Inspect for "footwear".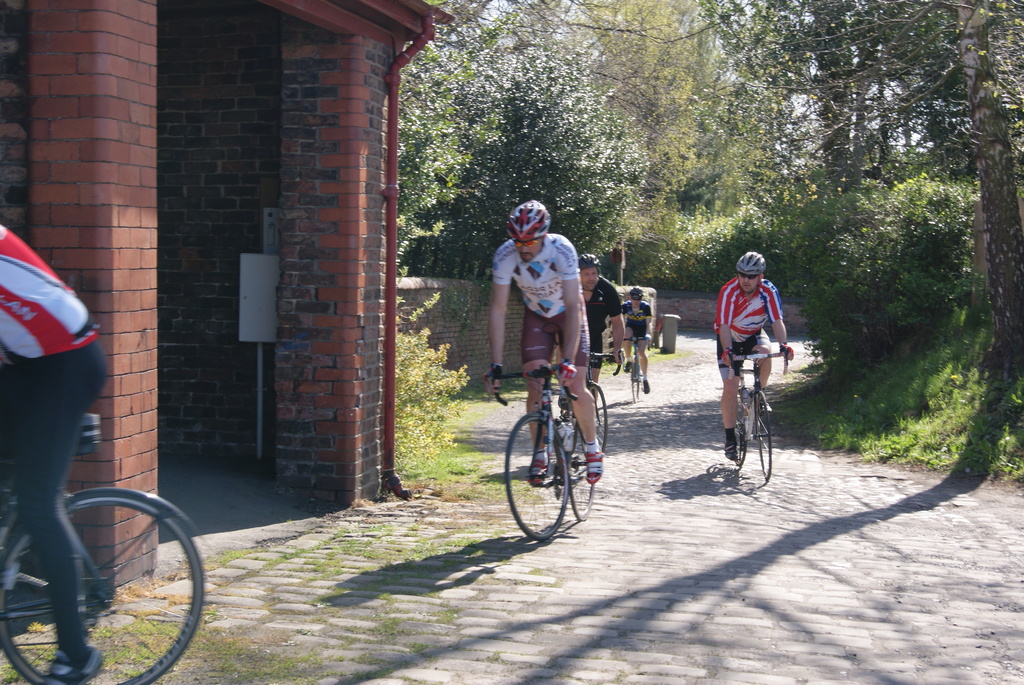
Inspection: <bbox>35, 646, 106, 684</bbox>.
